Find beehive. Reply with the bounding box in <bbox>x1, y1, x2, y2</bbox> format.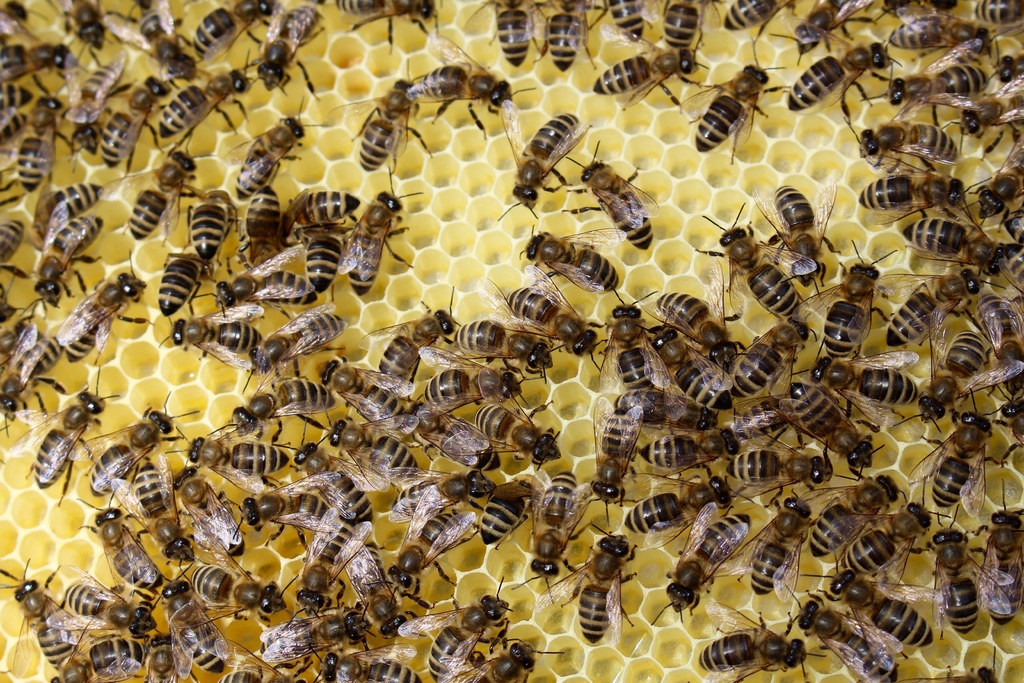
<bbox>0, 0, 1023, 682</bbox>.
